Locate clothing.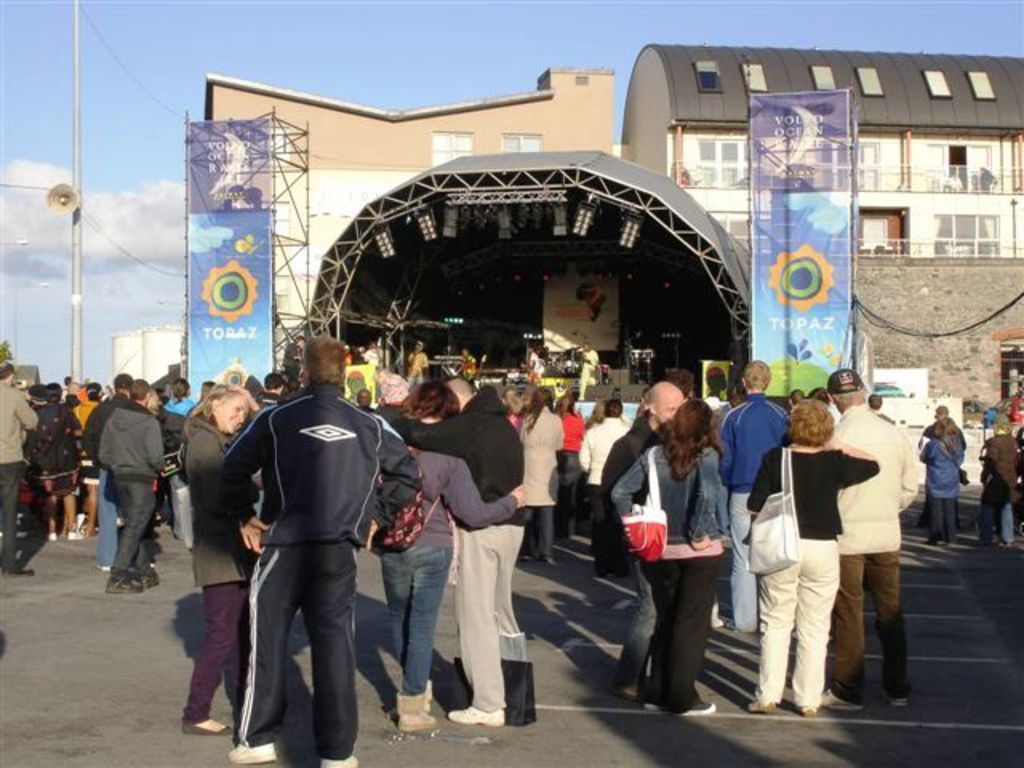
Bounding box: (222, 381, 416, 757).
